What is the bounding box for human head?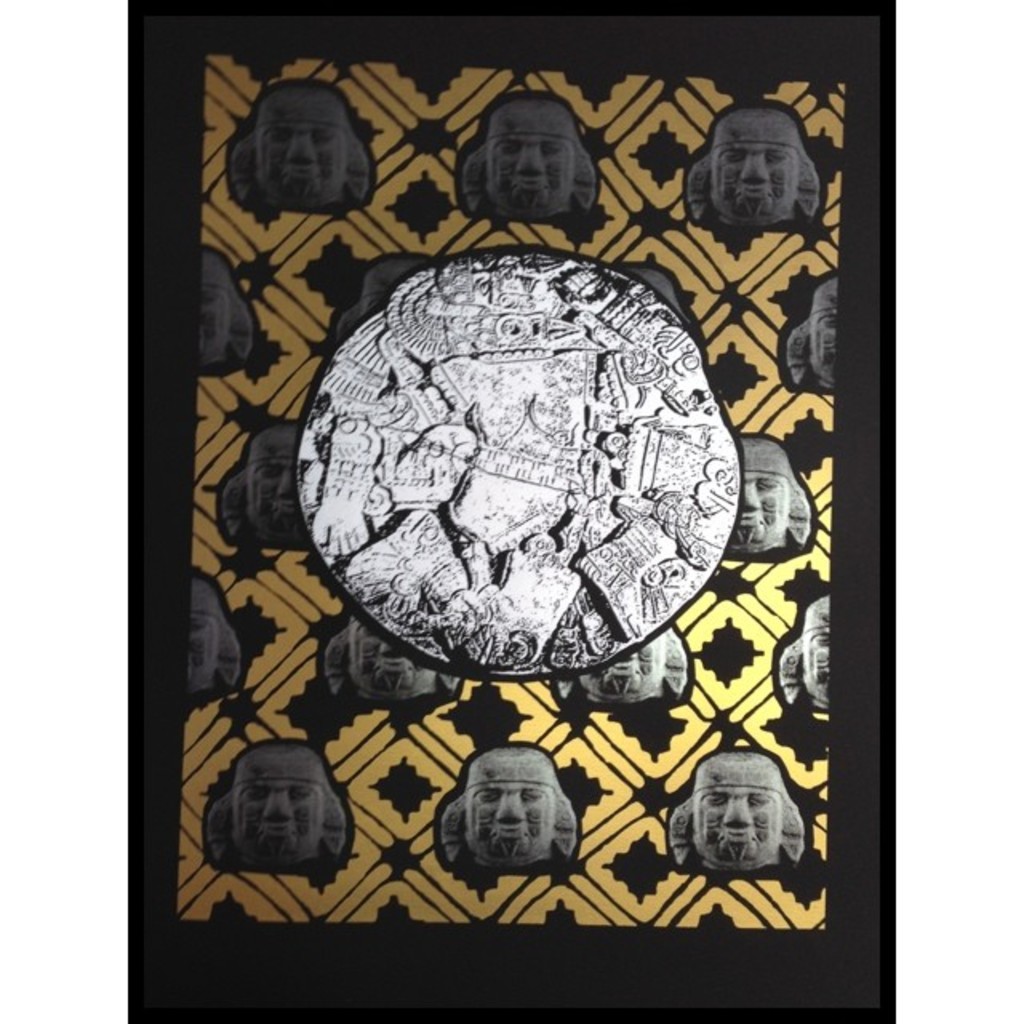
box=[701, 88, 821, 234].
